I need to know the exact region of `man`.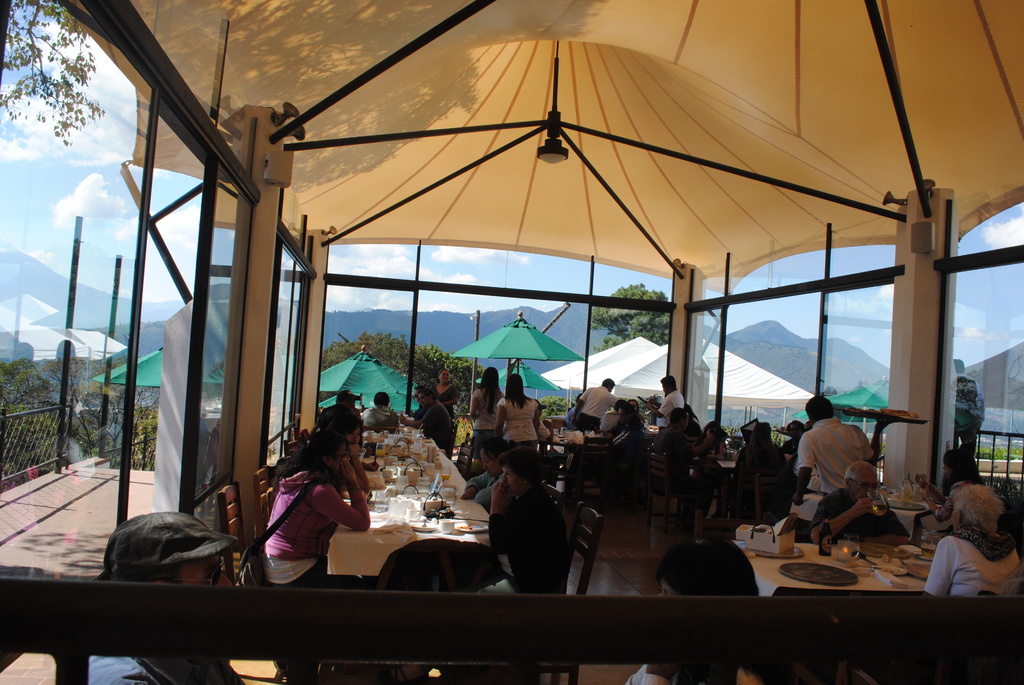
Region: locate(657, 404, 719, 463).
